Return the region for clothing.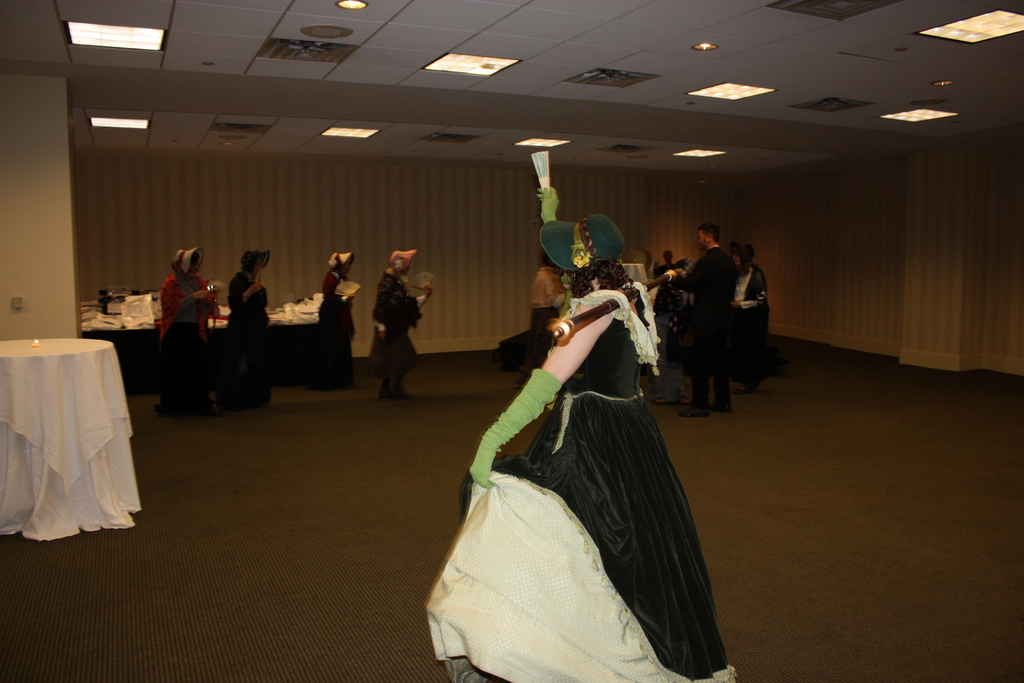
BBox(227, 272, 267, 411).
